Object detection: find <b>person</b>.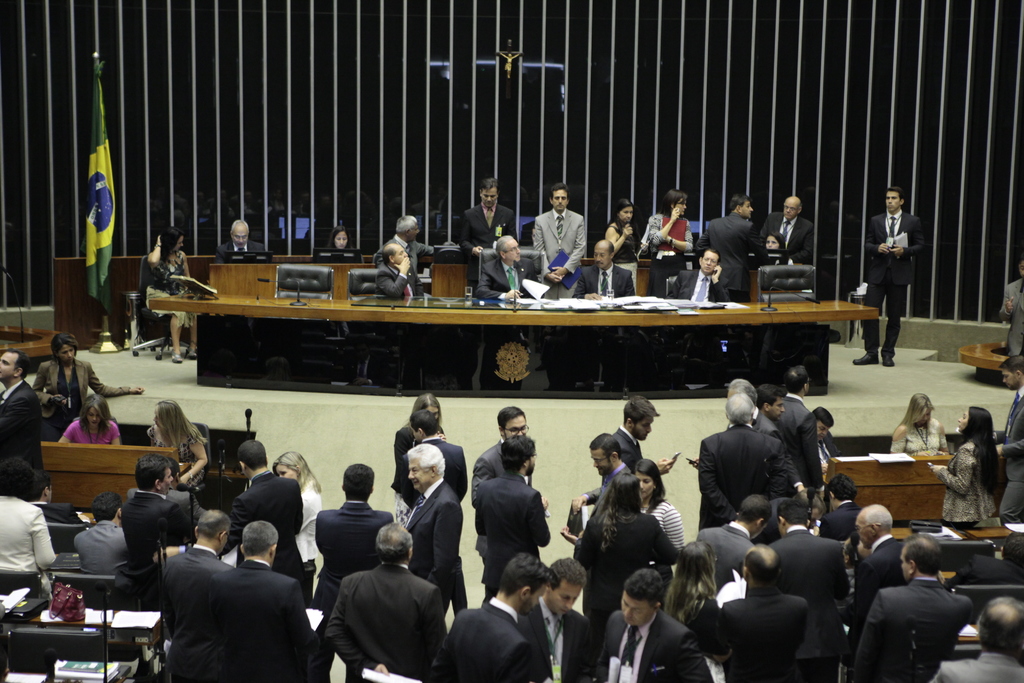
bbox=(146, 231, 201, 365).
